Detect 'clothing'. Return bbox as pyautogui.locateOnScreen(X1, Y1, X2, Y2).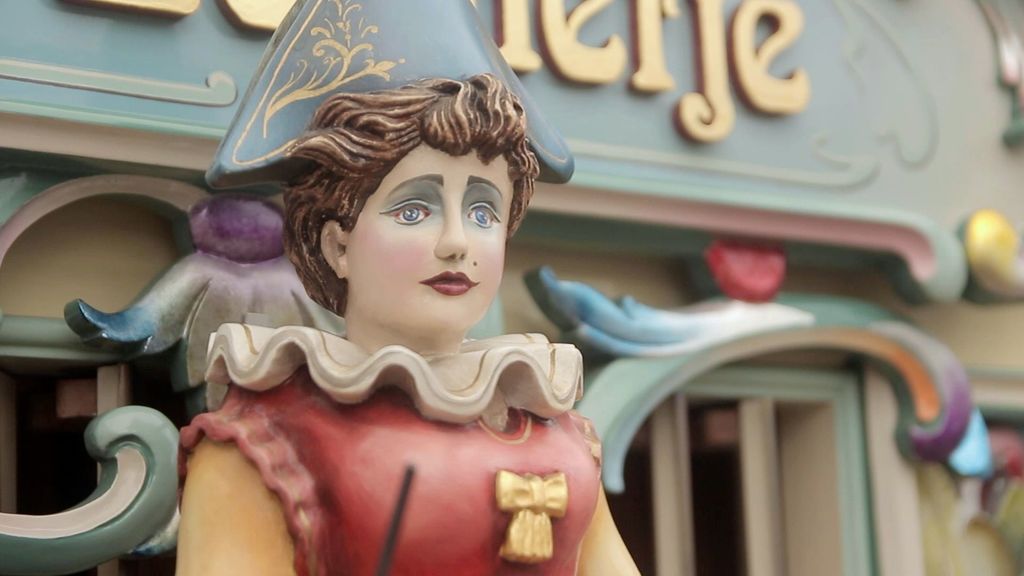
pyautogui.locateOnScreen(173, 325, 602, 575).
